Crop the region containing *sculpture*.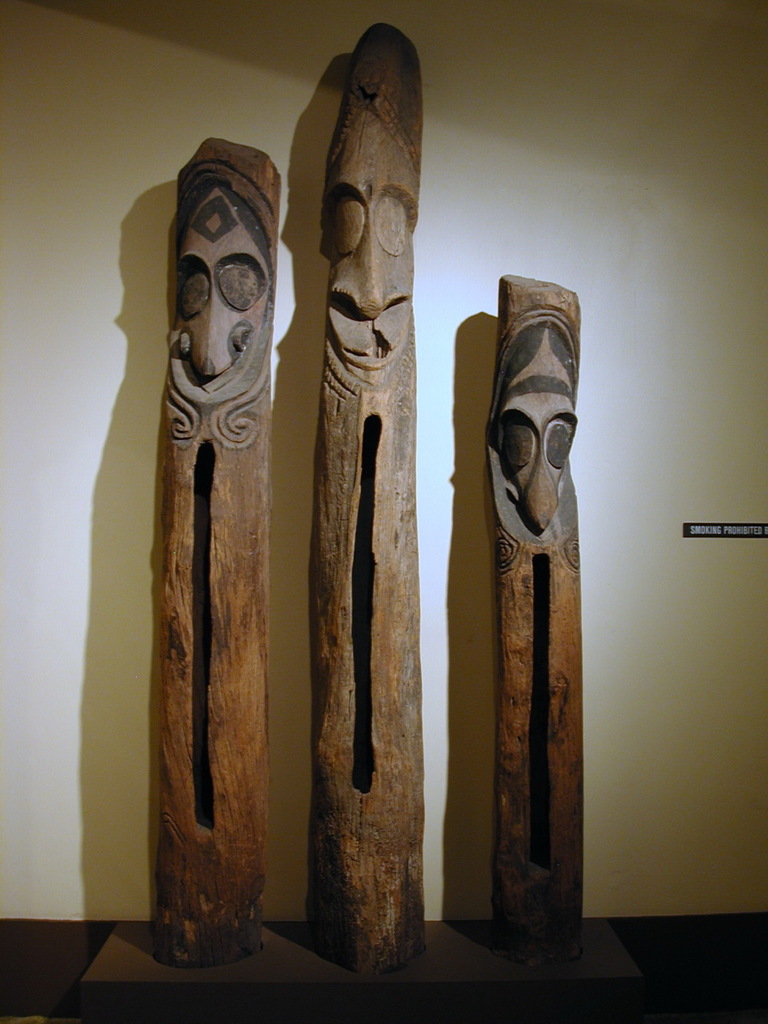
Crop region: <region>294, 0, 444, 983</region>.
